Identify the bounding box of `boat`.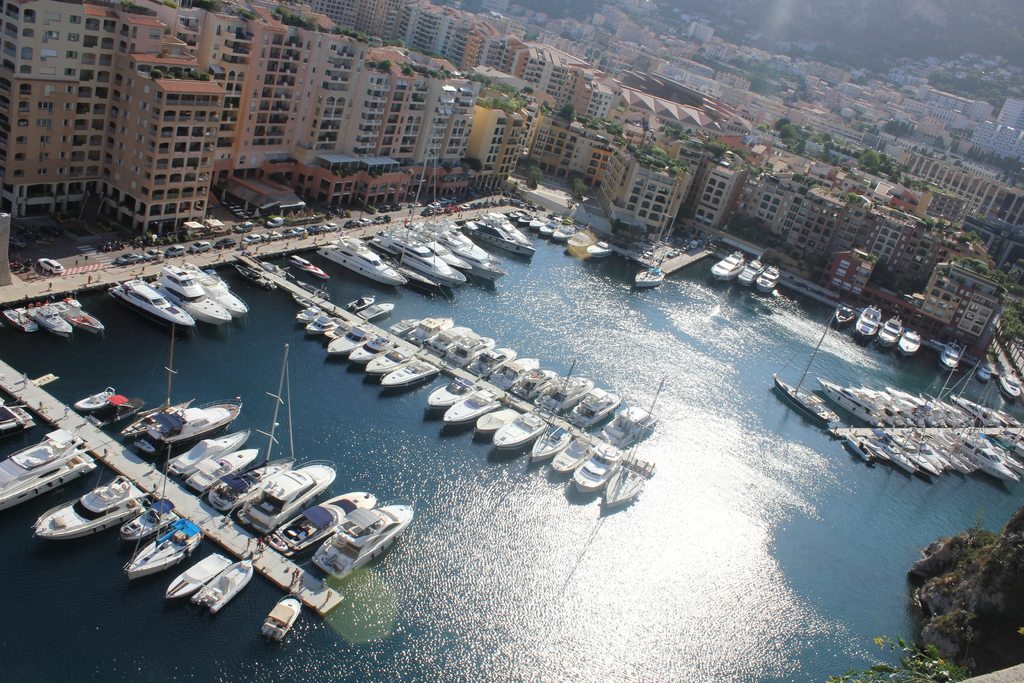
(999, 372, 1023, 400).
